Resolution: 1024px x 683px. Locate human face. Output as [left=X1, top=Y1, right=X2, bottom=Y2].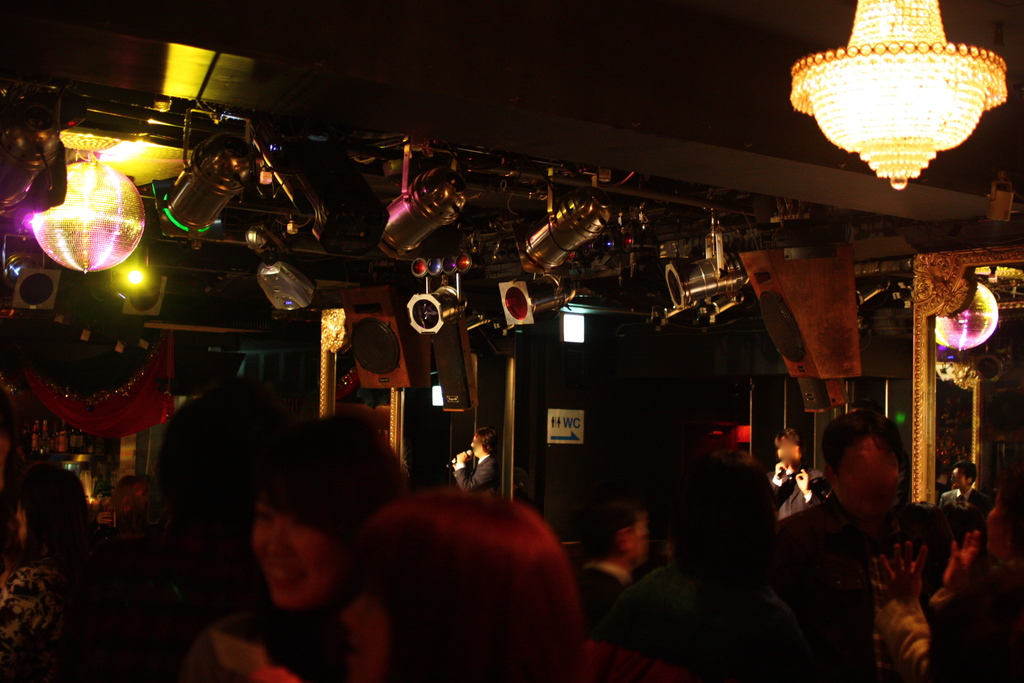
[left=346, top=584, right=383, bottom=682].
